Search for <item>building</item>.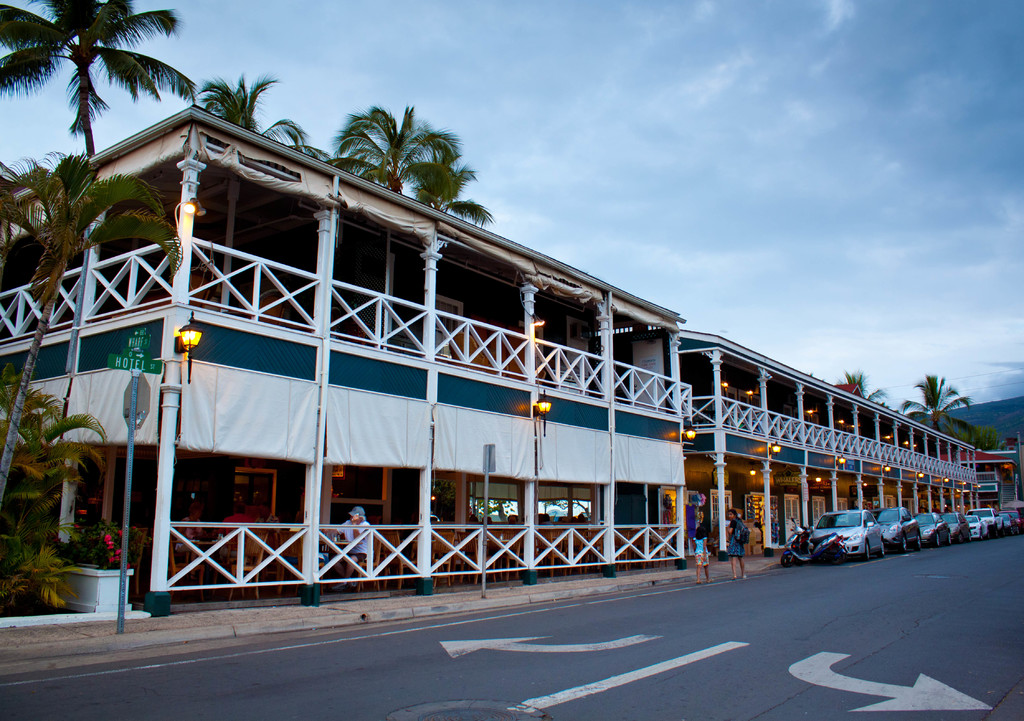
Found at <region>990, 446, 1023, 476</region>.
